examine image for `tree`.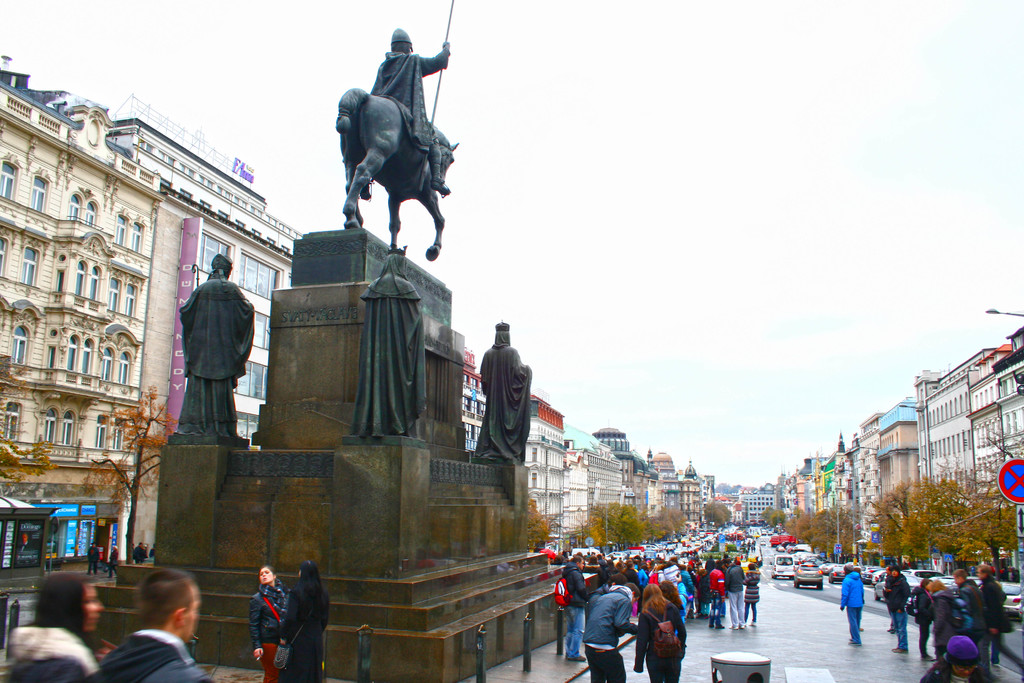
Examination result: <region>528, 494, 554, 552</region>.
